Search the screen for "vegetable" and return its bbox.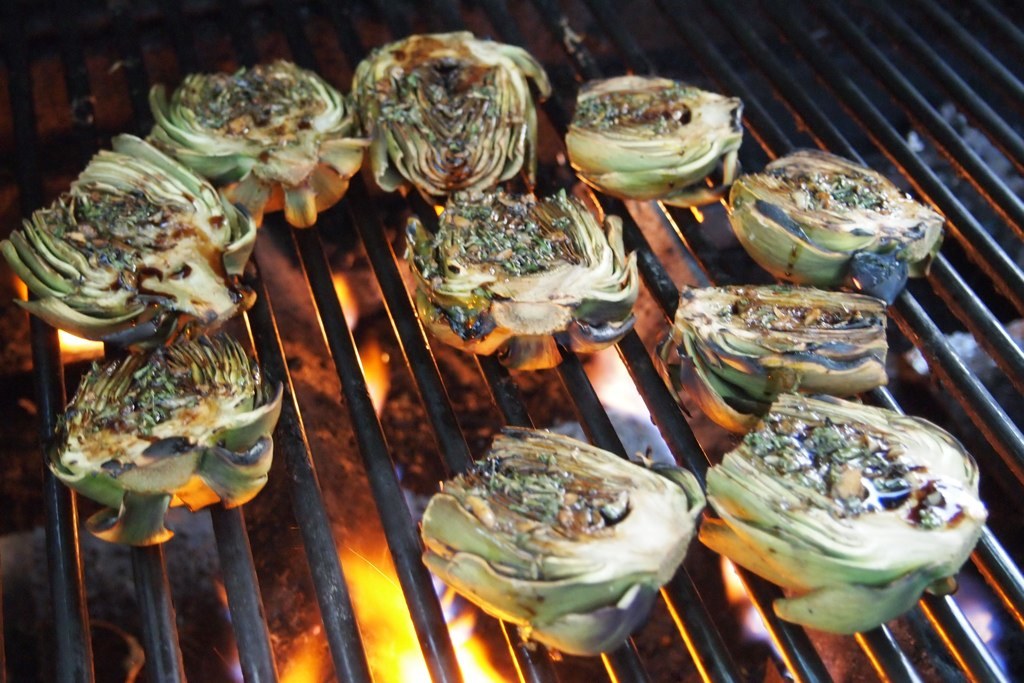
Found: (567,78,744,200).
